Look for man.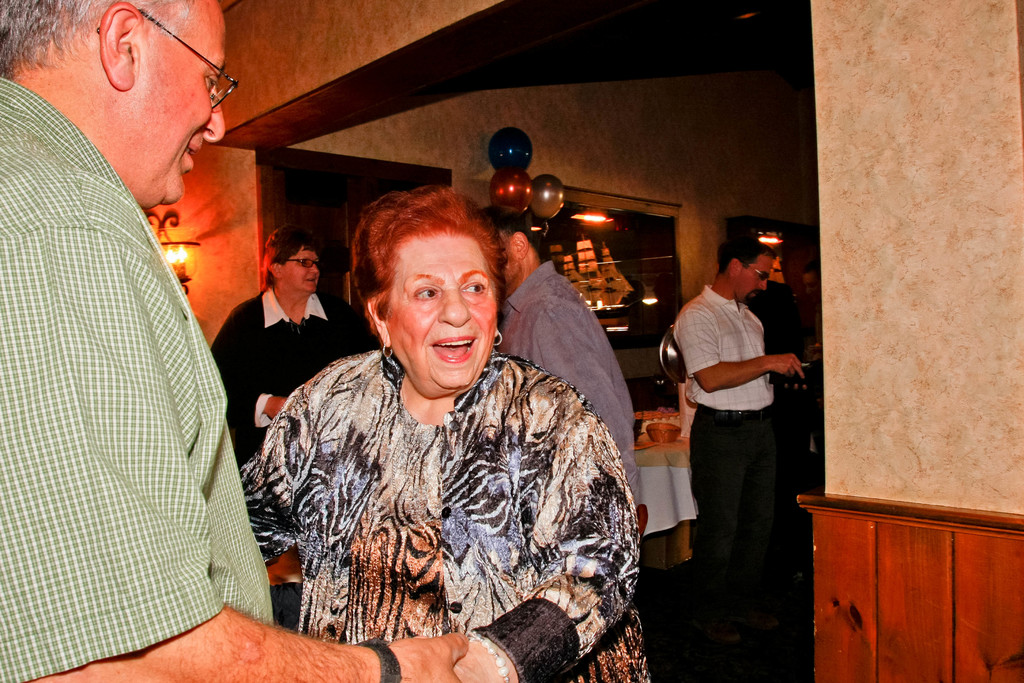
Found: [left=669, top=235, right=817, bottom=620].
